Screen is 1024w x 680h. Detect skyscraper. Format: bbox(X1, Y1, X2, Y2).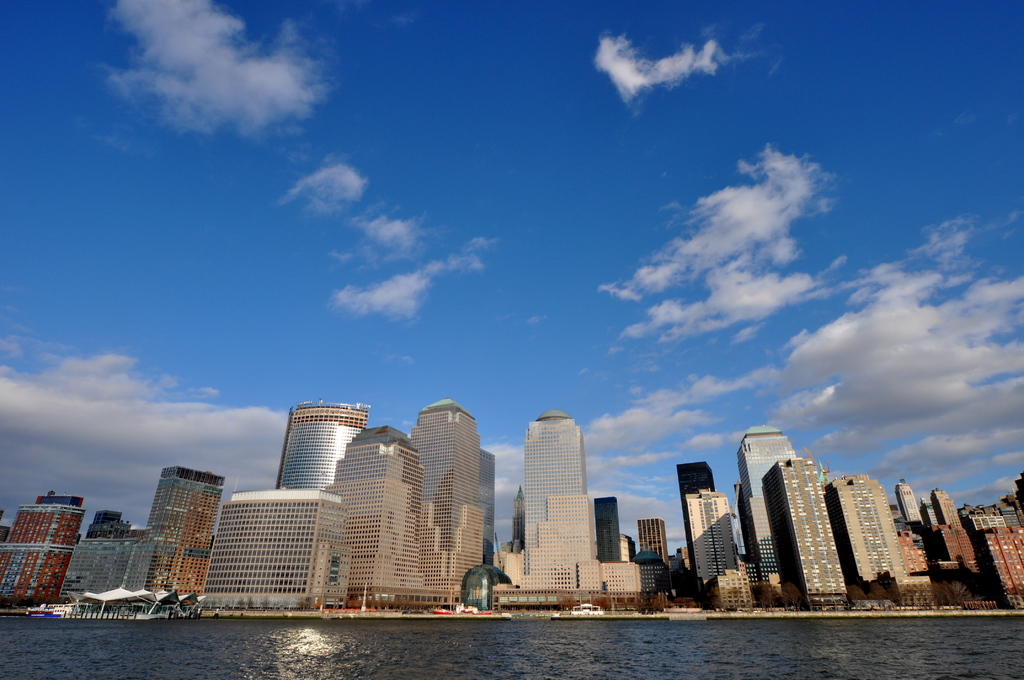
bbox(888, 481, 923, 533).
